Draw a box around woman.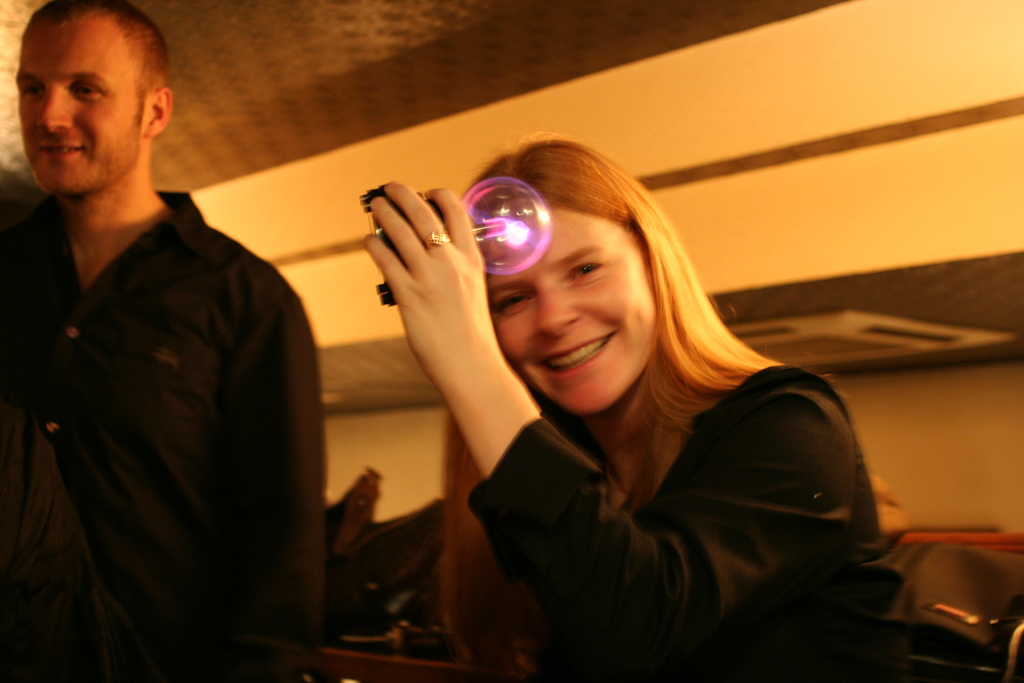
x1=369 y1=135 x2=906 y2=682.
